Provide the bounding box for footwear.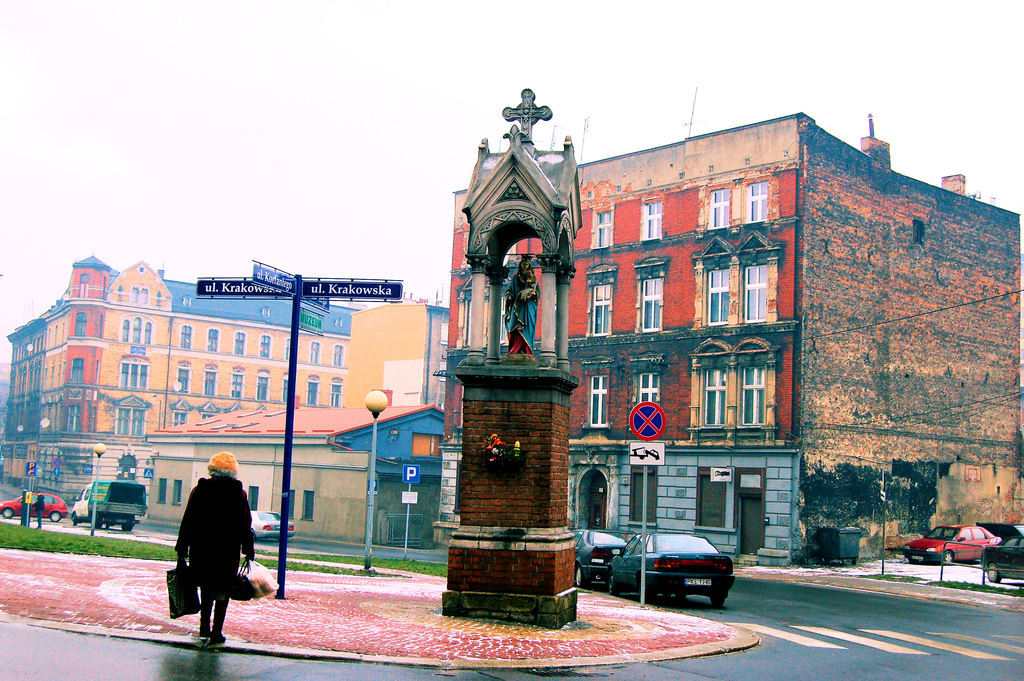
detection(216, 632, 234, 649).
